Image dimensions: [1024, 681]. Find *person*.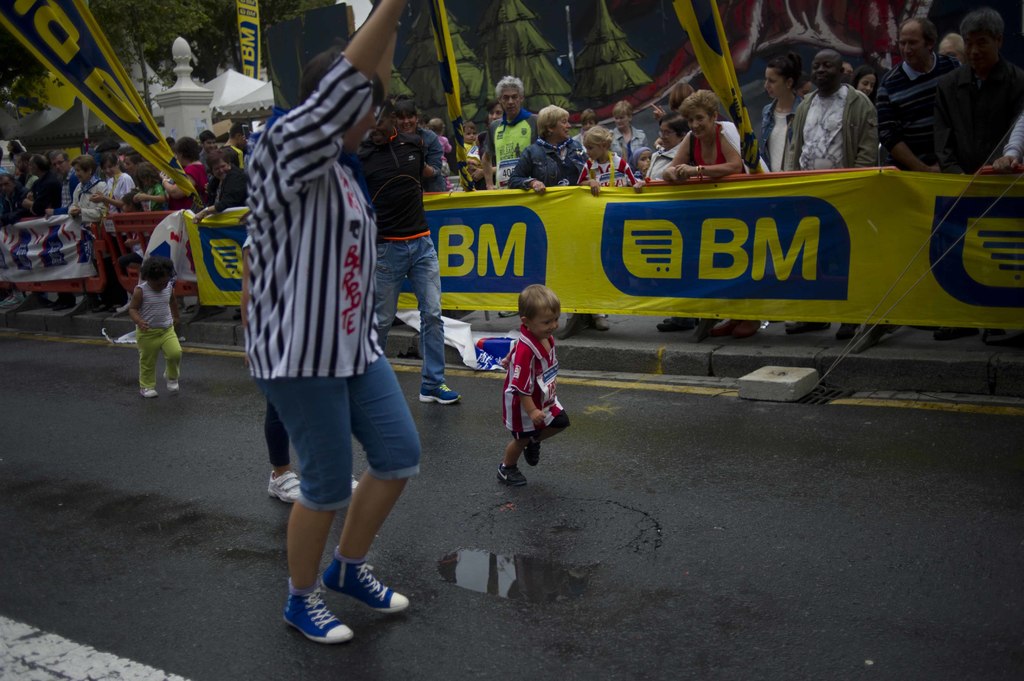
<region>872, 14, 968, 175</region>.
